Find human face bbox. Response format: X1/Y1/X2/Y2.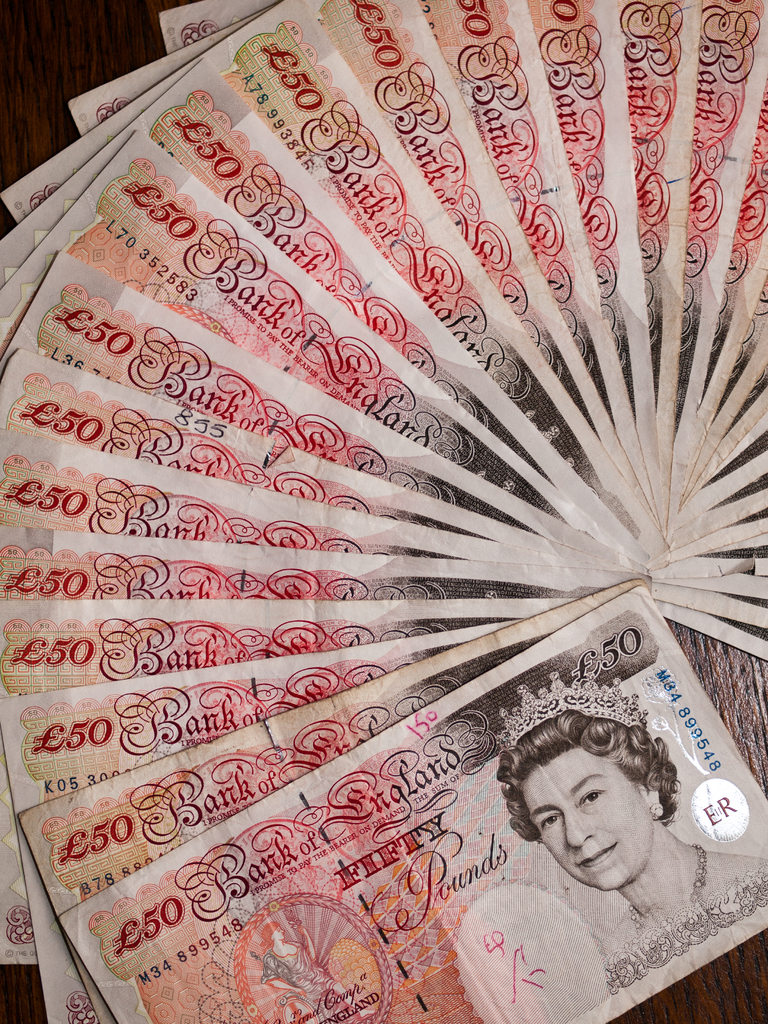
520/720/659/908.
